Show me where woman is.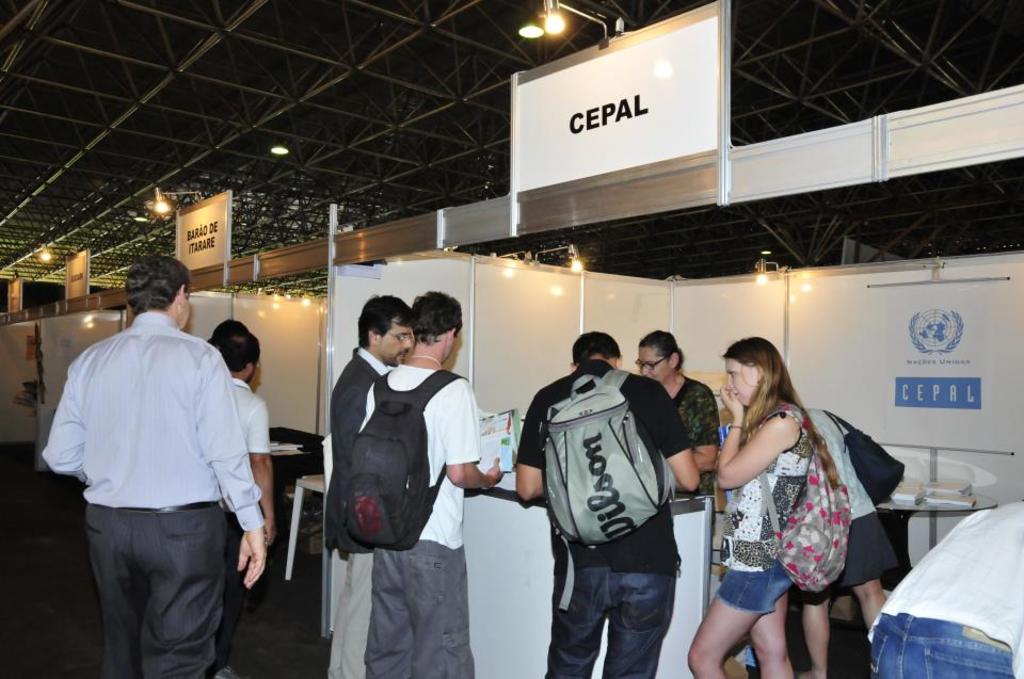
woman is at [x1=692, y1=333, x2=885, y2=674].
